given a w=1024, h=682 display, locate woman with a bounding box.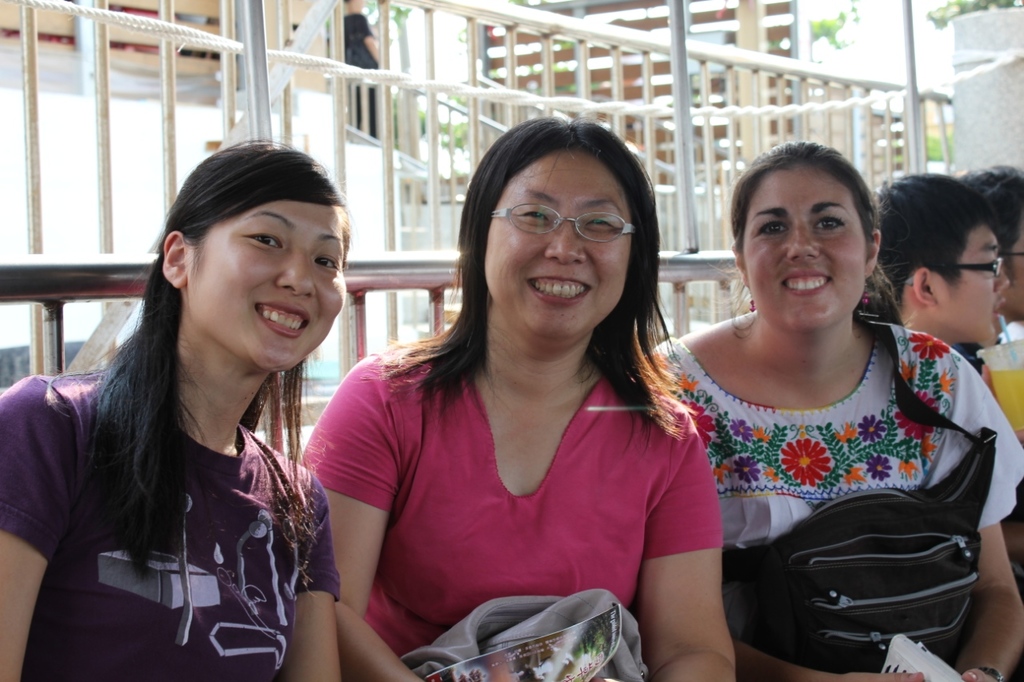
Located: [331,120,738,679].
